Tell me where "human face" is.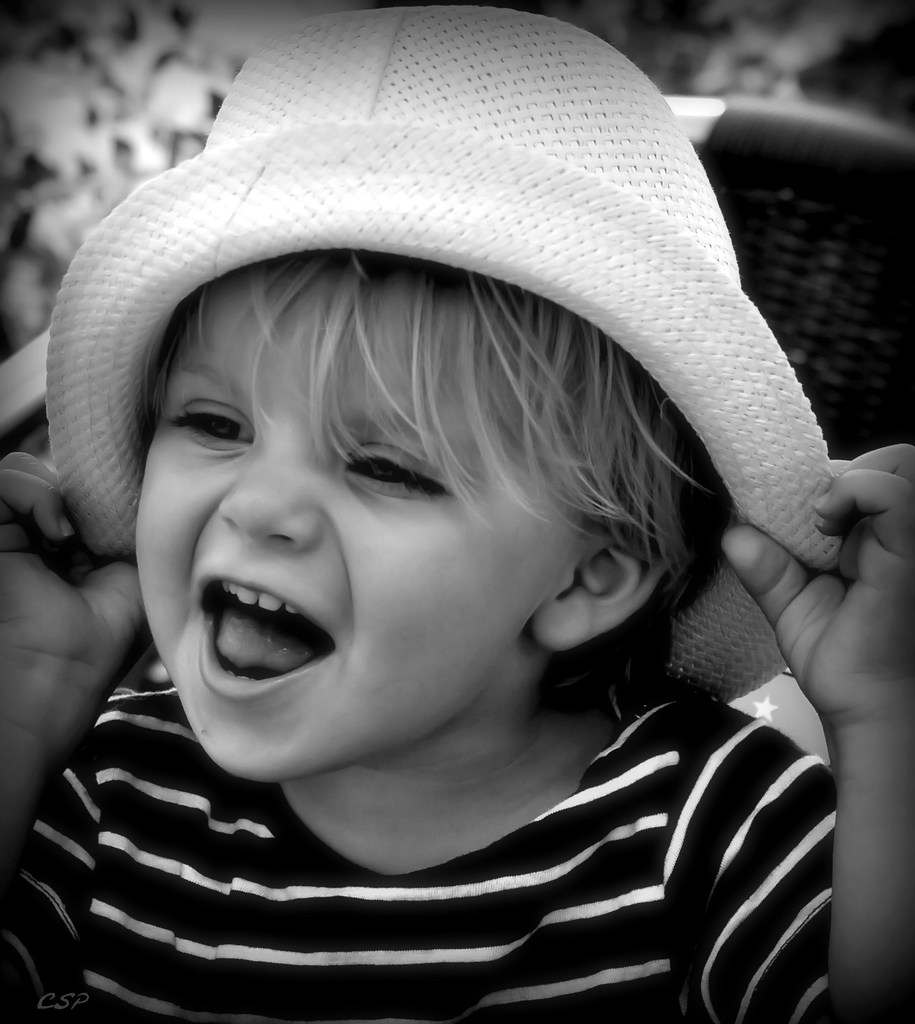
"human face" is at <box>103,274,712,739</box>.
